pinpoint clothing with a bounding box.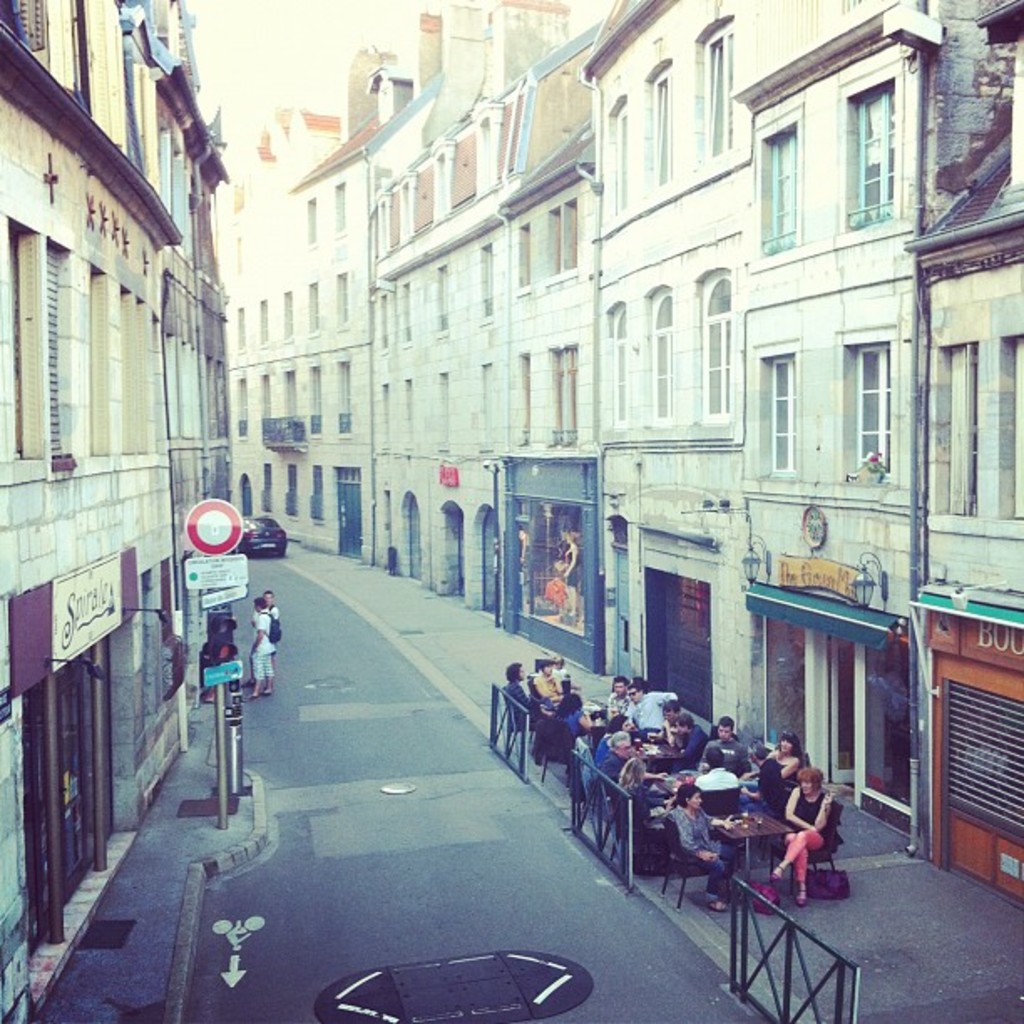
l=566, t=547, r=577, b=587.
